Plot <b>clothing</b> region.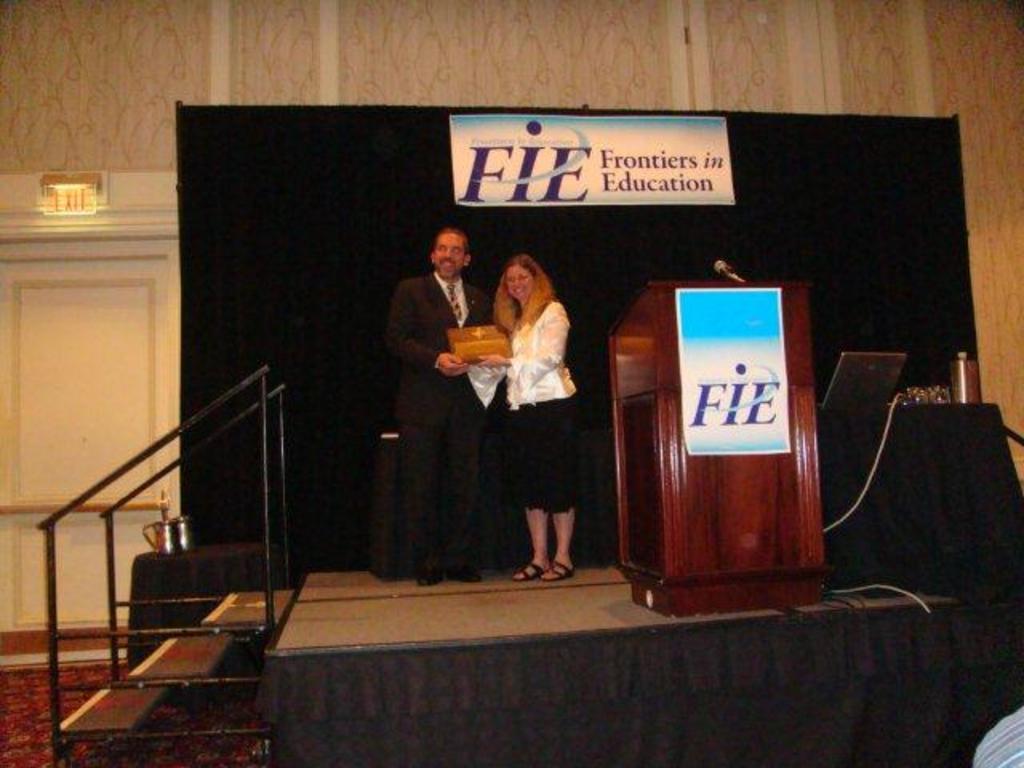
Plotted at region(381, 229, 490, 558).
